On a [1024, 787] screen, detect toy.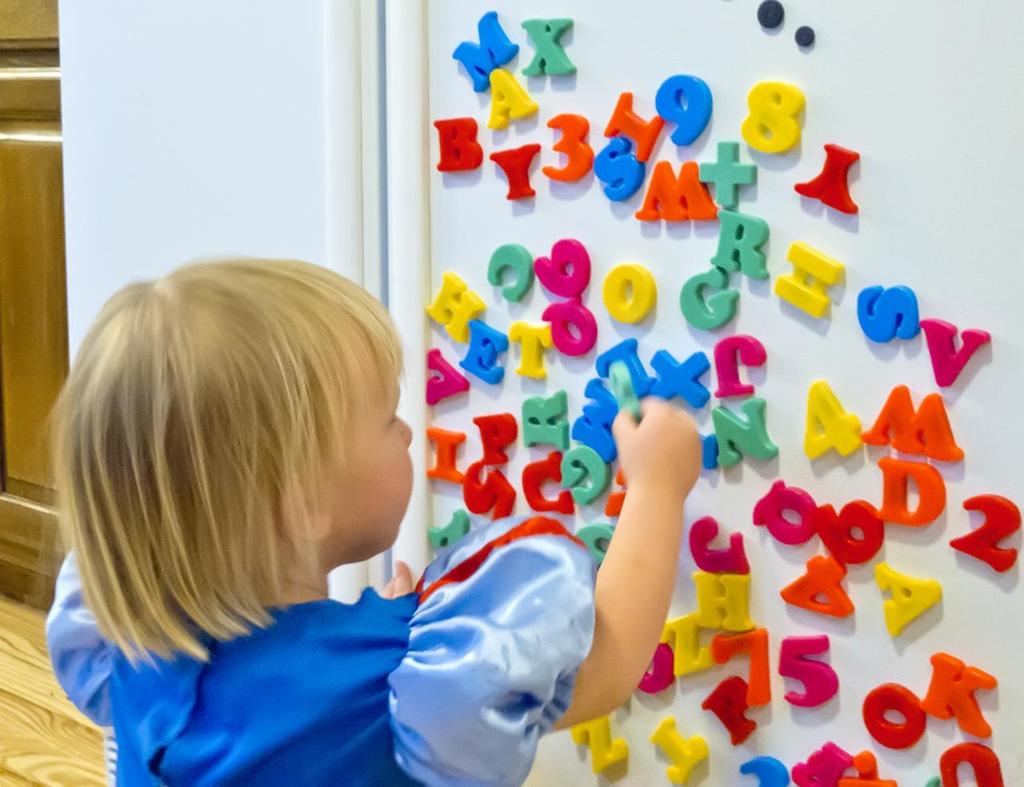
[594, 340, 648, 390].
